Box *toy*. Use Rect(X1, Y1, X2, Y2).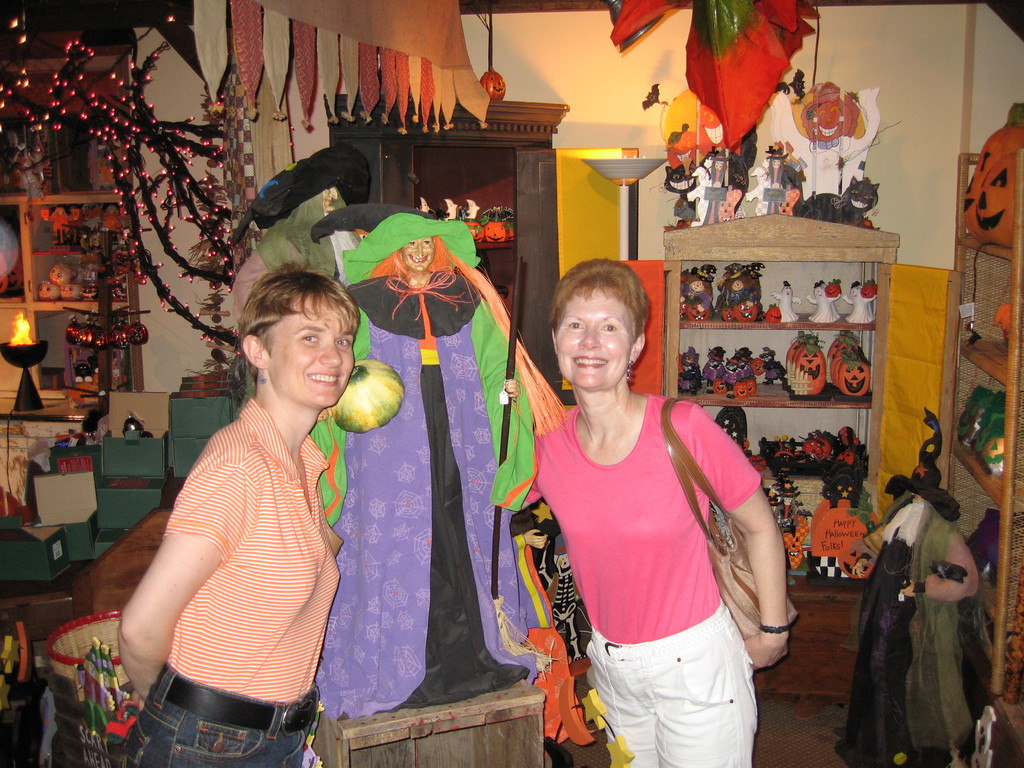
Rect(102, 201, 122, 238).
